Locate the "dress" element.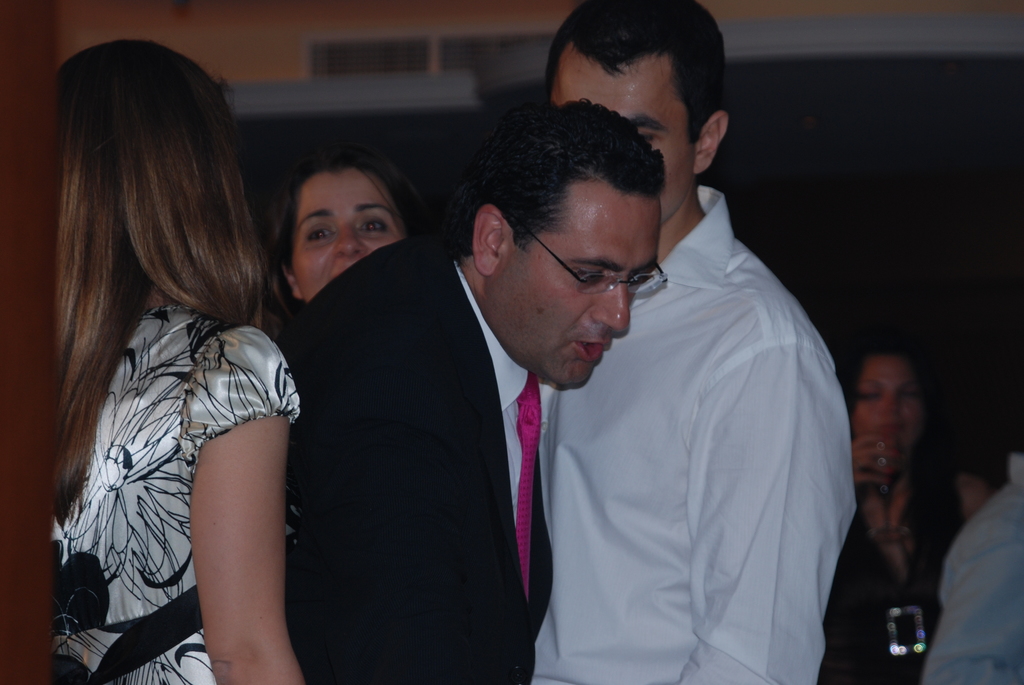
Element bbox: 49,303,303,684.
